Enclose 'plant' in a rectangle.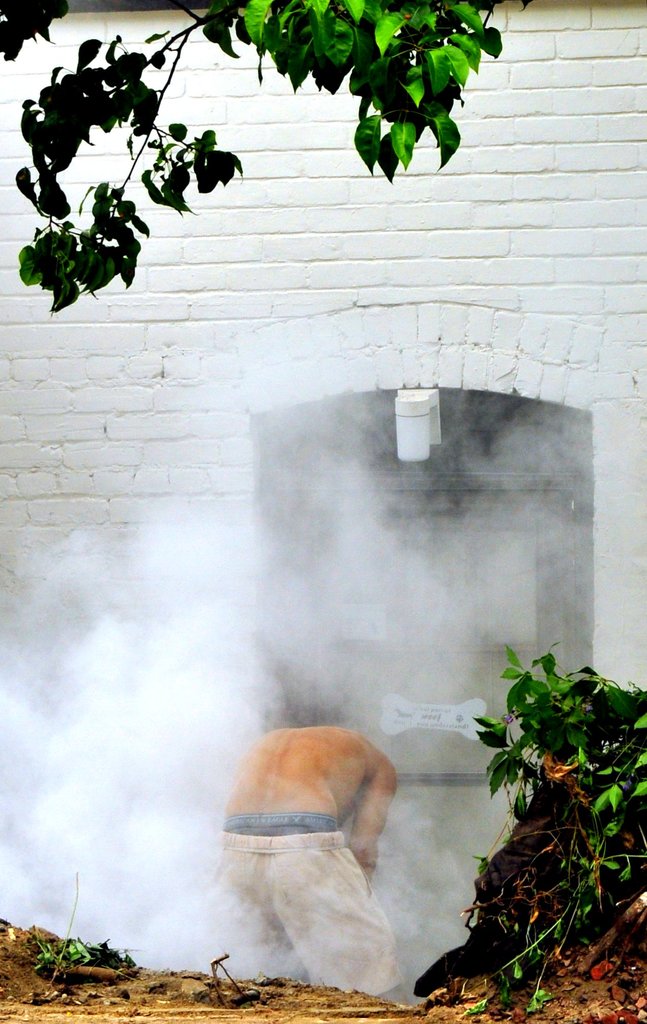
pyautogui.locateOnScreen(466, 672, 621, 1015).
